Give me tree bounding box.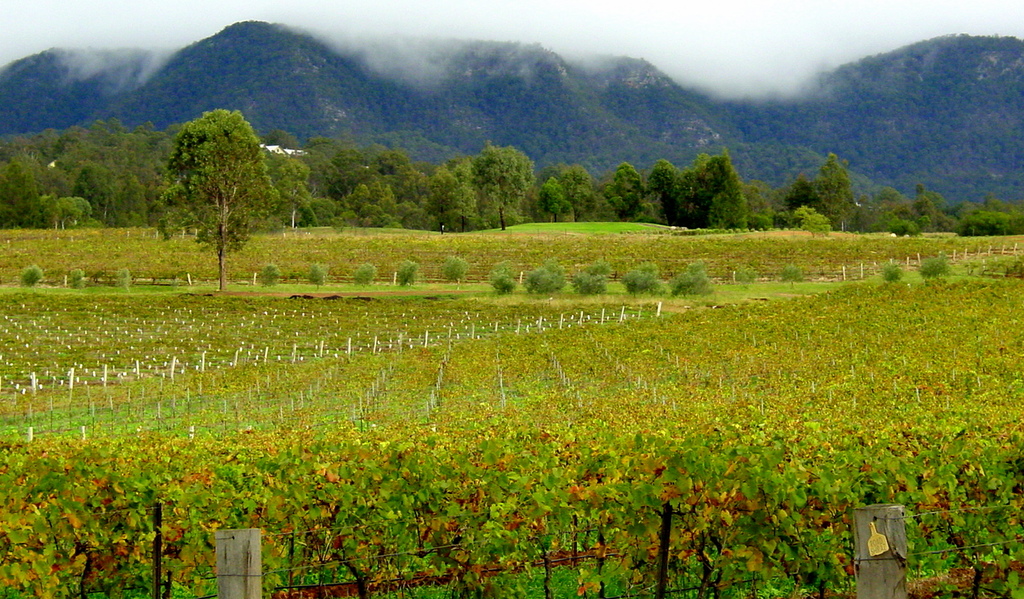
[650, 158, 682, 227].
